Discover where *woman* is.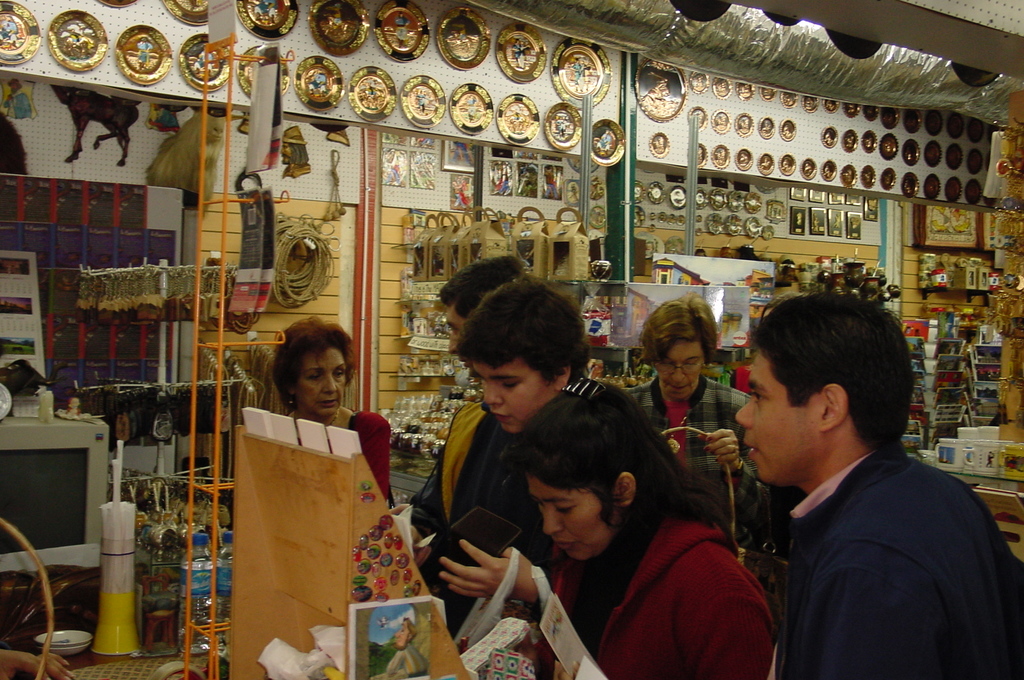
Discovered at (x1=270, y1=318, x2=394, y2=498).
